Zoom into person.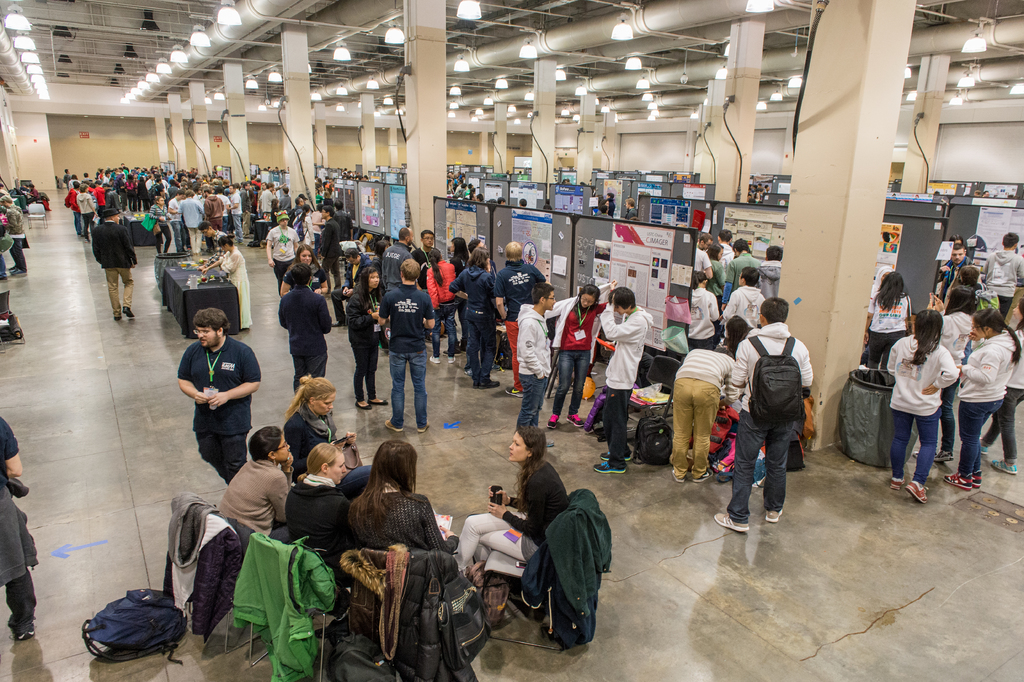
Zoom target: pyautogui.locateOnScreen(417, 224, 447, 257).
